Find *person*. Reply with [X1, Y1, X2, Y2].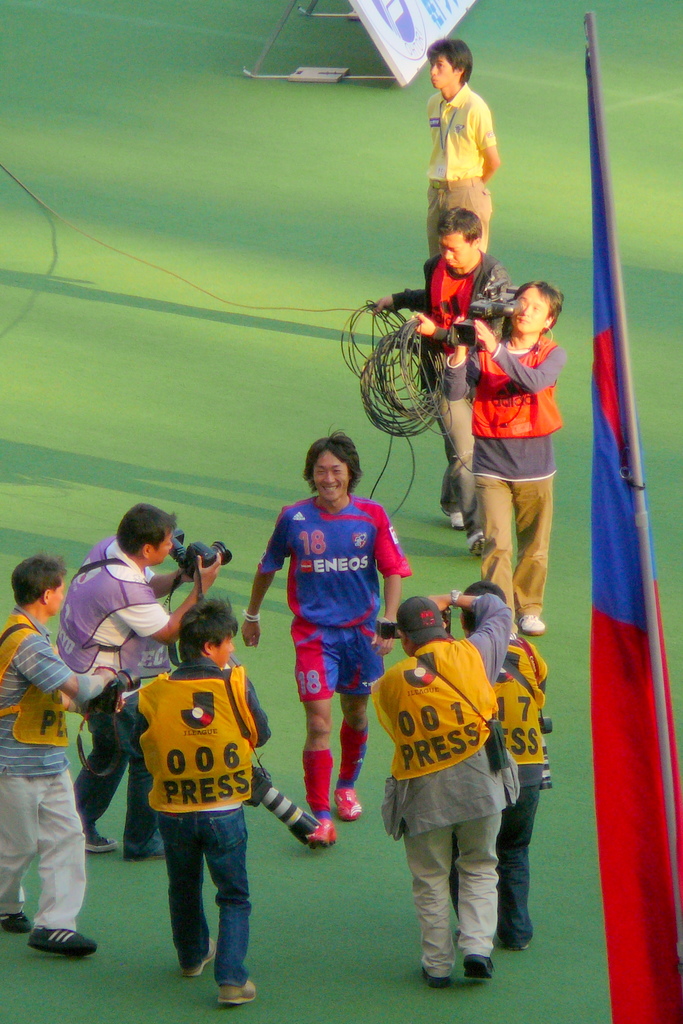
[0, 550, 118, 956].
